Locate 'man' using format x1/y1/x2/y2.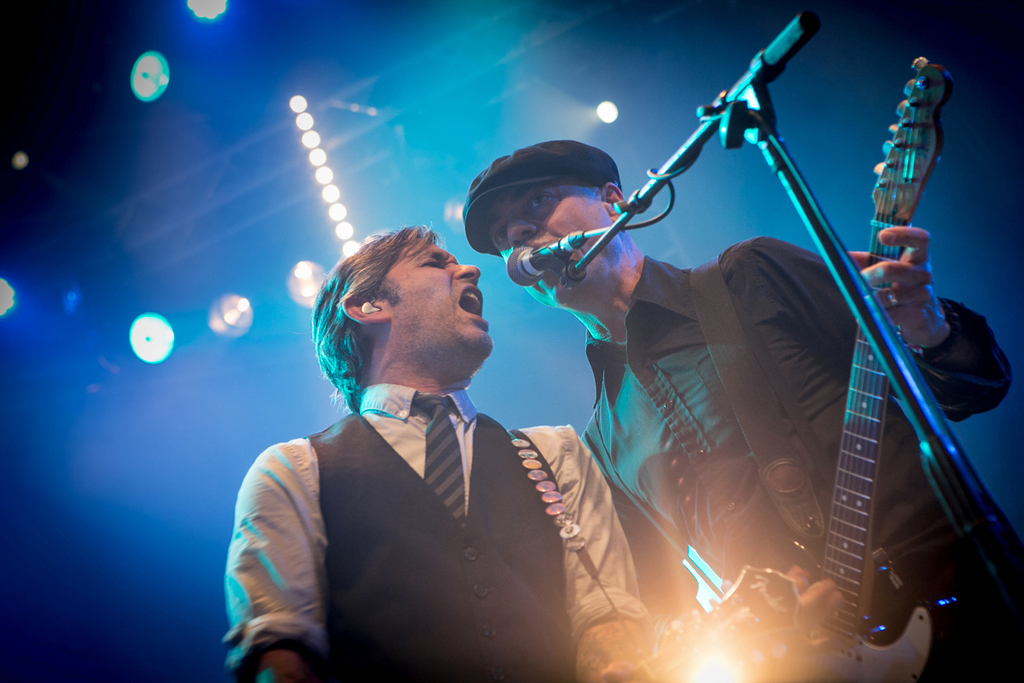
220/223/653/682.
